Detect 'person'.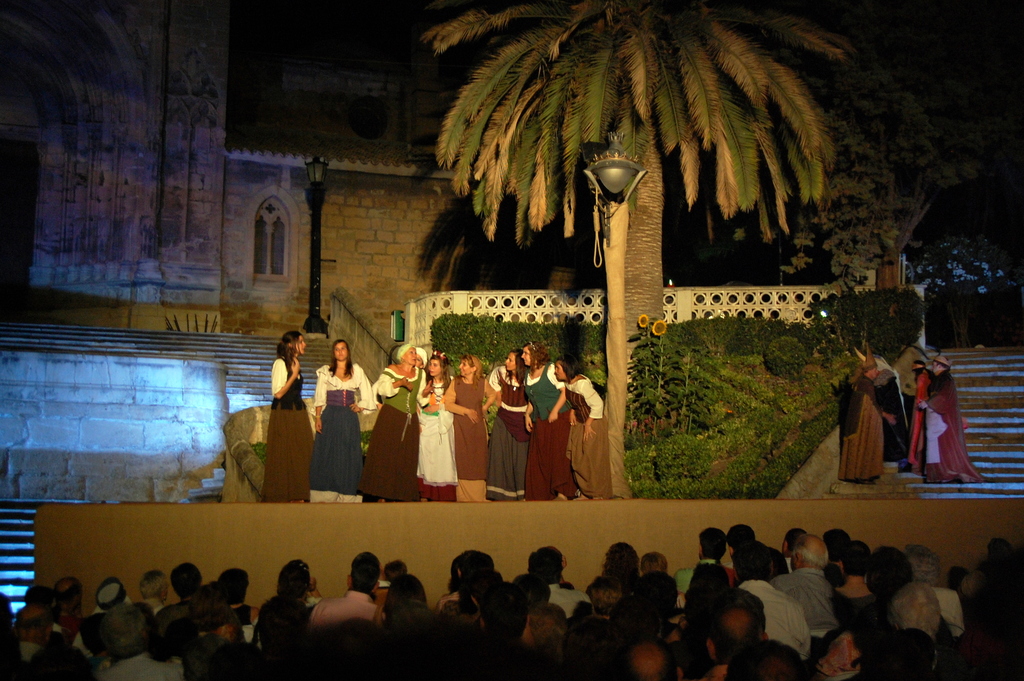
Detected at bbox=(924, 354, 985, 486).
